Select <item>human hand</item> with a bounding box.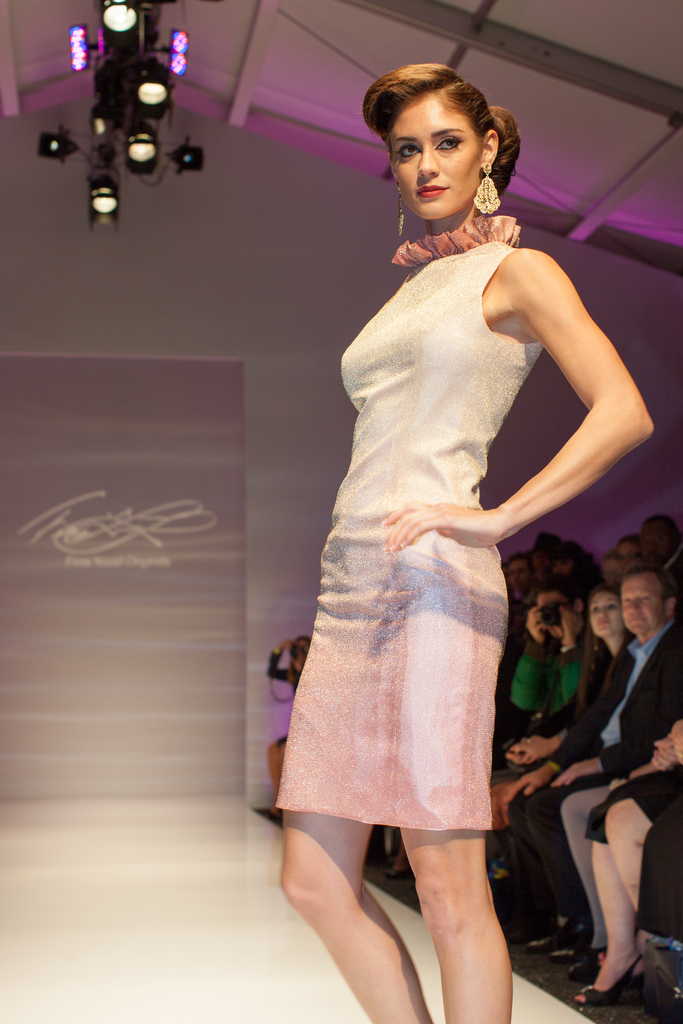
bbox=(399, 492, 484, 550).
